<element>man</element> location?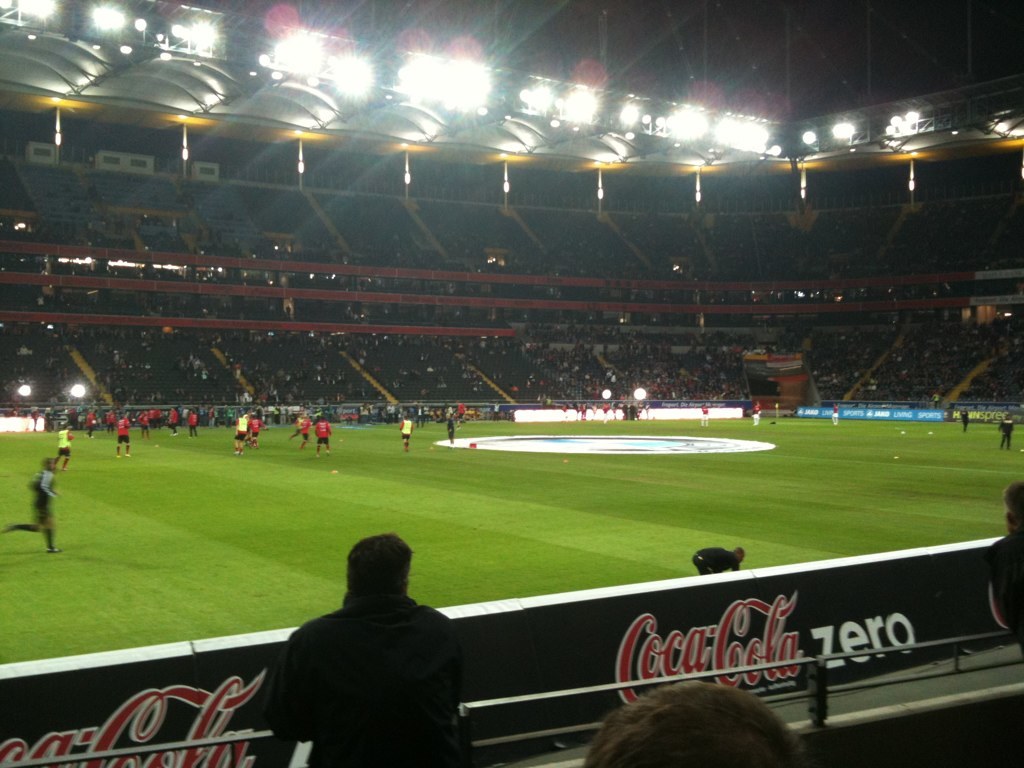
box(82, 406, 96, 441)
